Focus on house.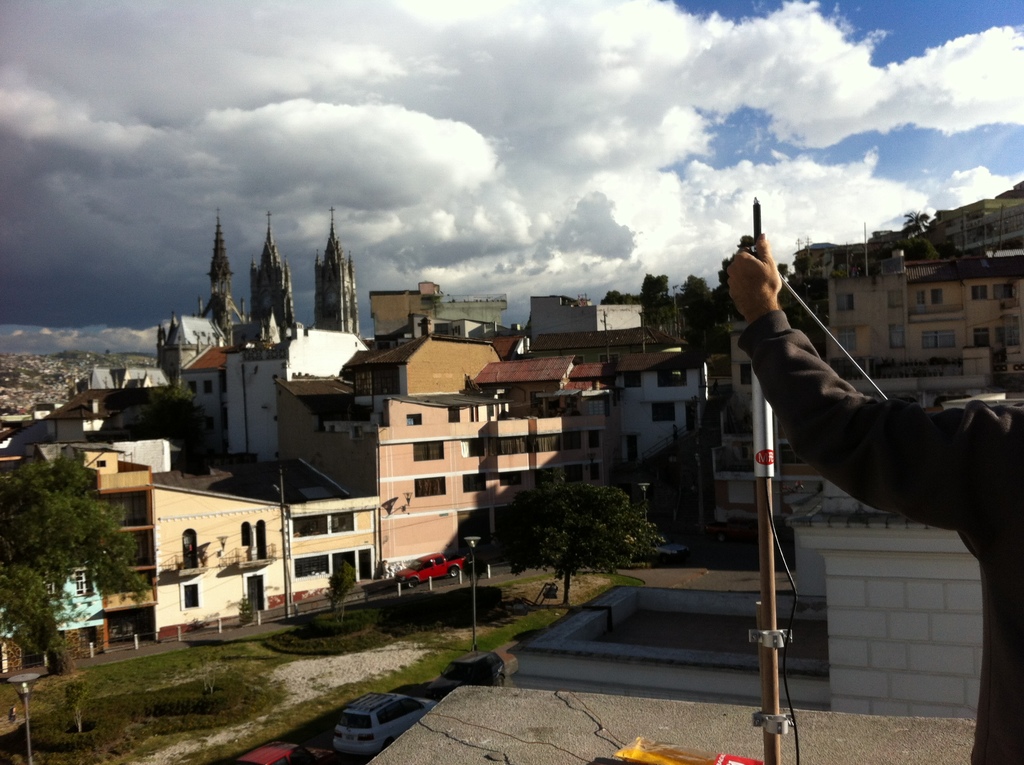
Focused at 2,219,1018,621.
